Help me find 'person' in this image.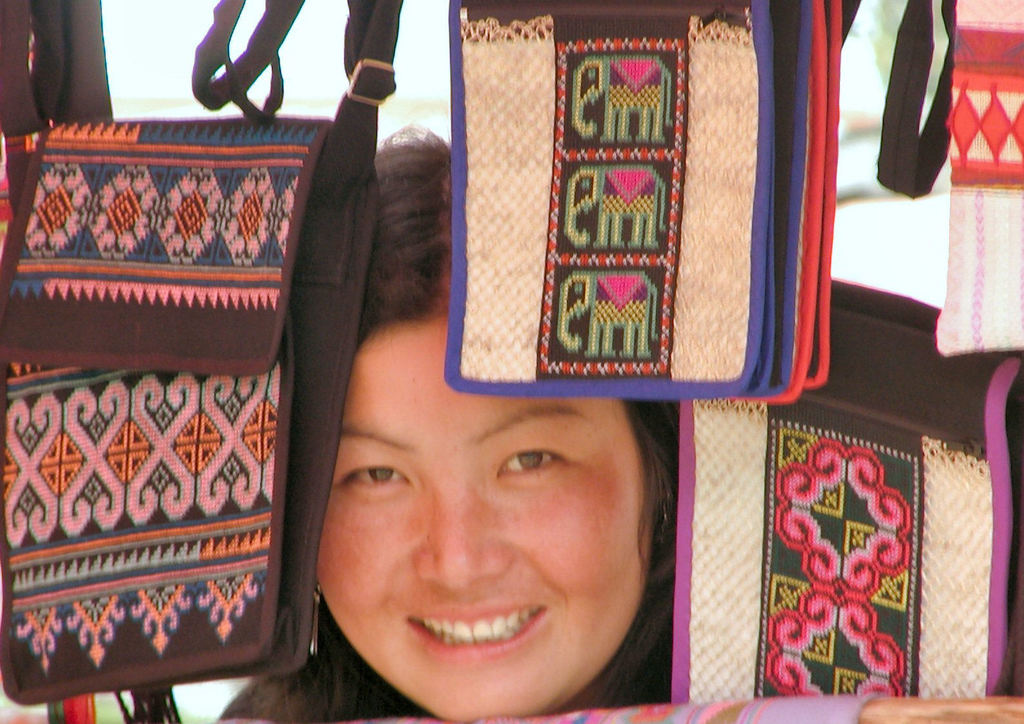
Found it: detection(212, 118, 686, 723).
